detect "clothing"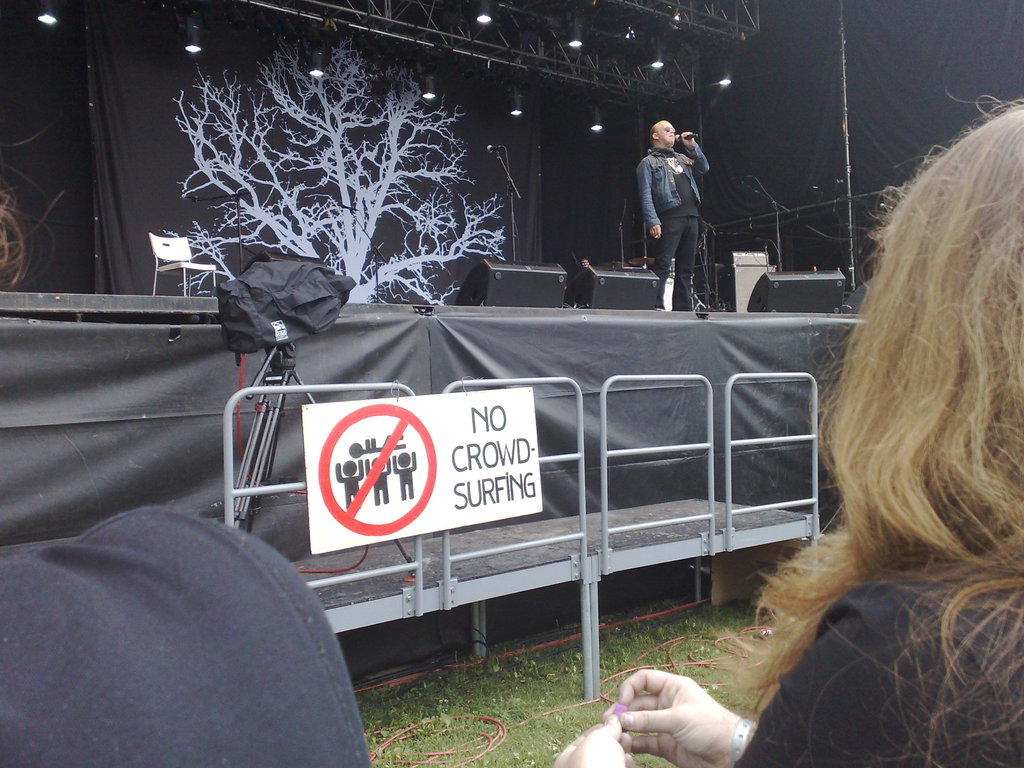
bbox=[639, 142, 713, 300]
